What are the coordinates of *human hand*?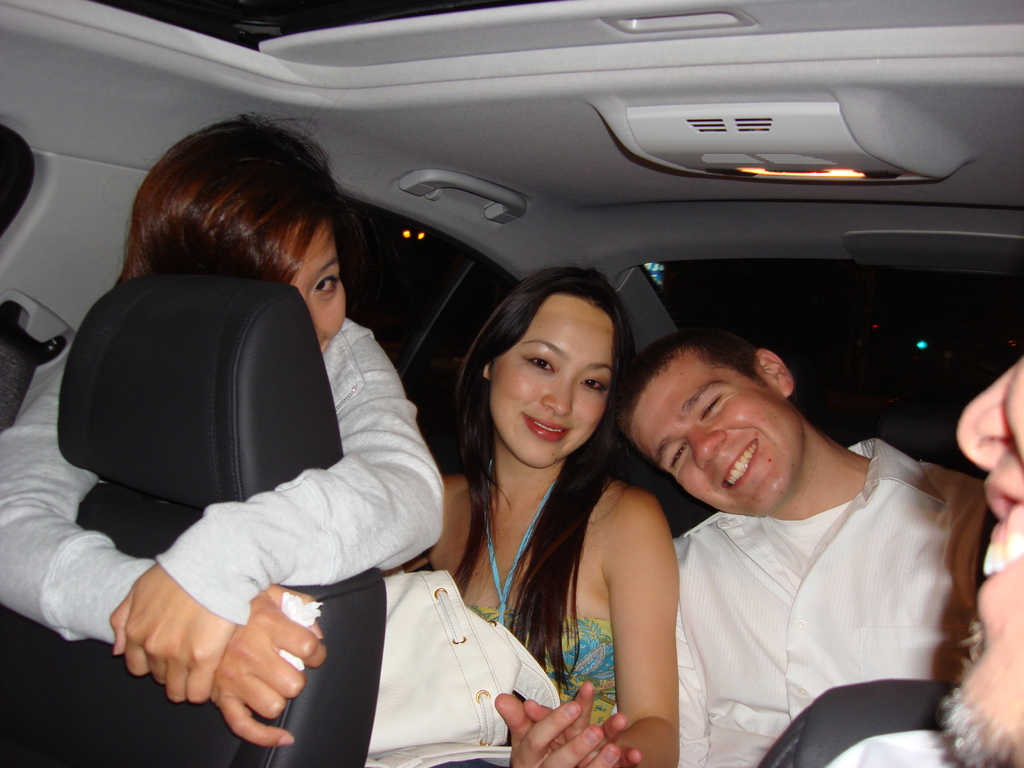
524/682/644/767.
